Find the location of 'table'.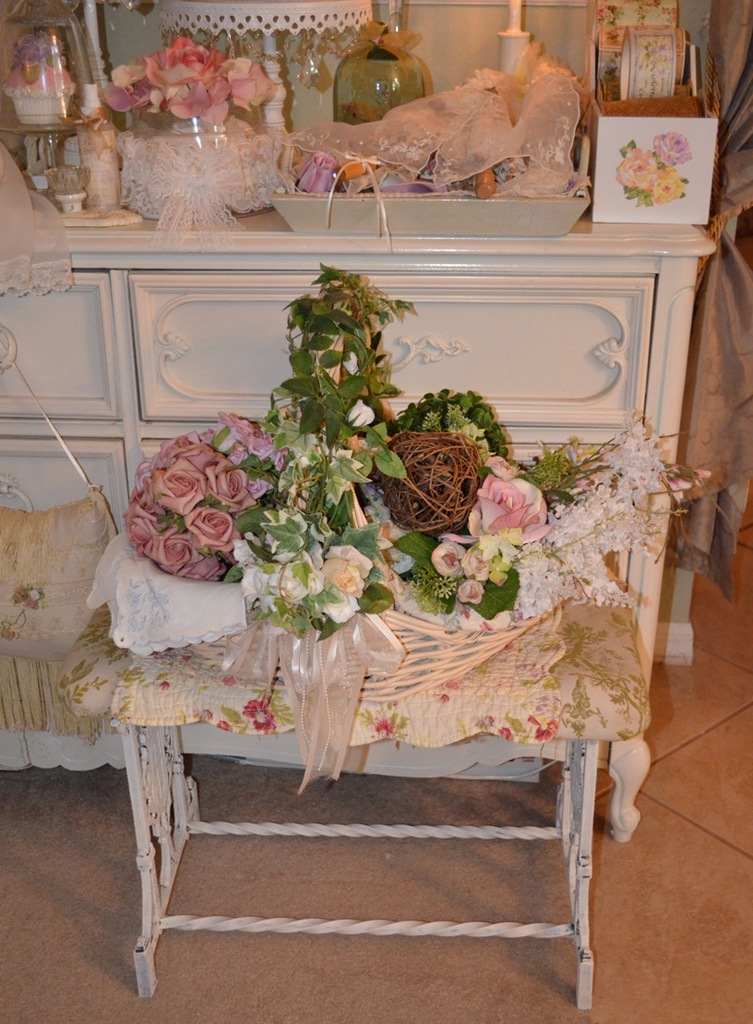
Location: {"x1": 51, "y1": 579, "x2": 626, "y2": 986}.
